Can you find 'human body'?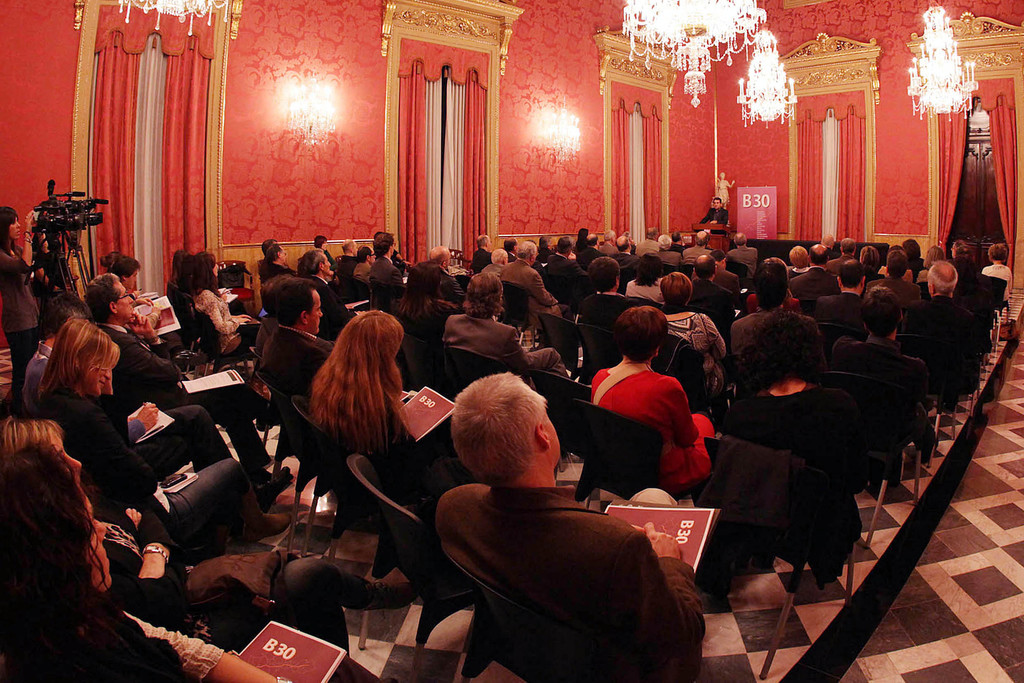
Yes, bounding box: crop(691, 199, 729, 228).
